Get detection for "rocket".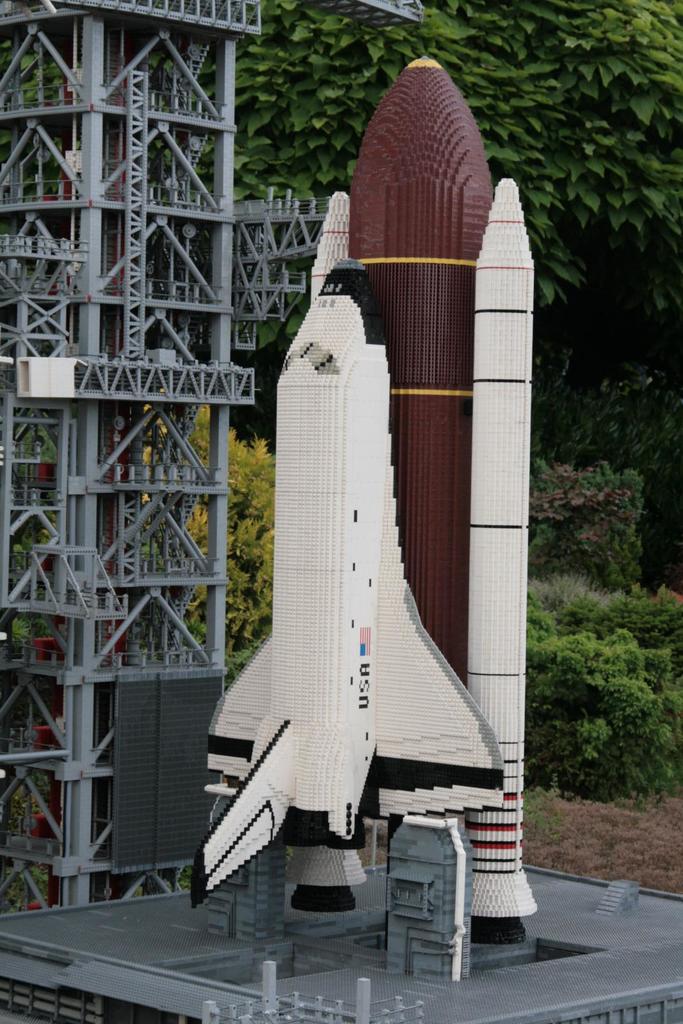
Detection: <box>184,52,538,944</box>.
